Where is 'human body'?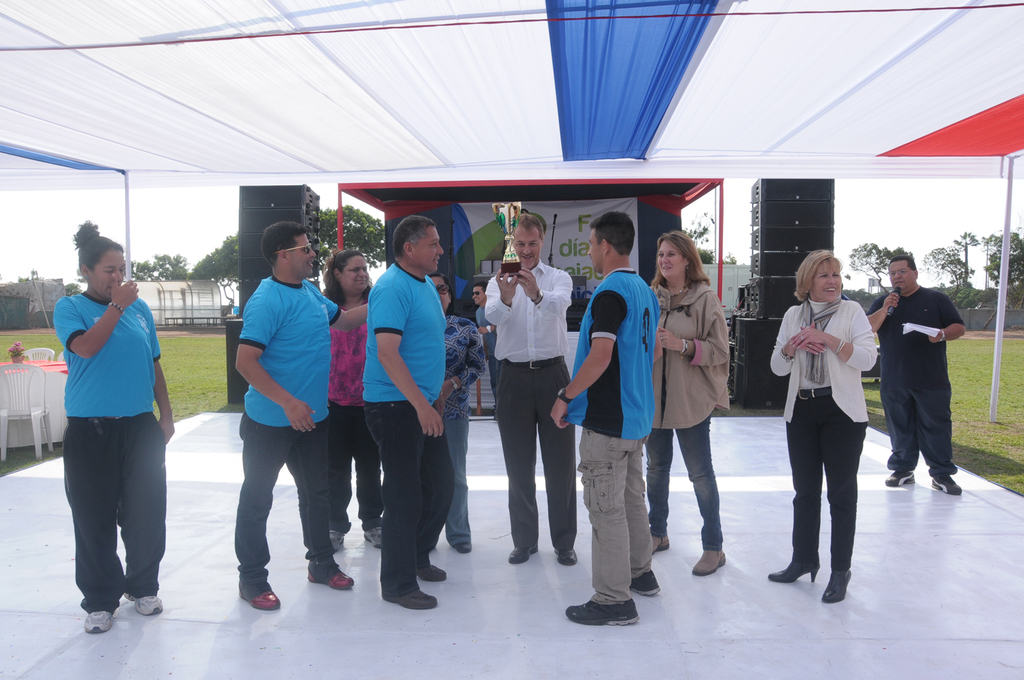
crop(545, 266, 657, 623).
